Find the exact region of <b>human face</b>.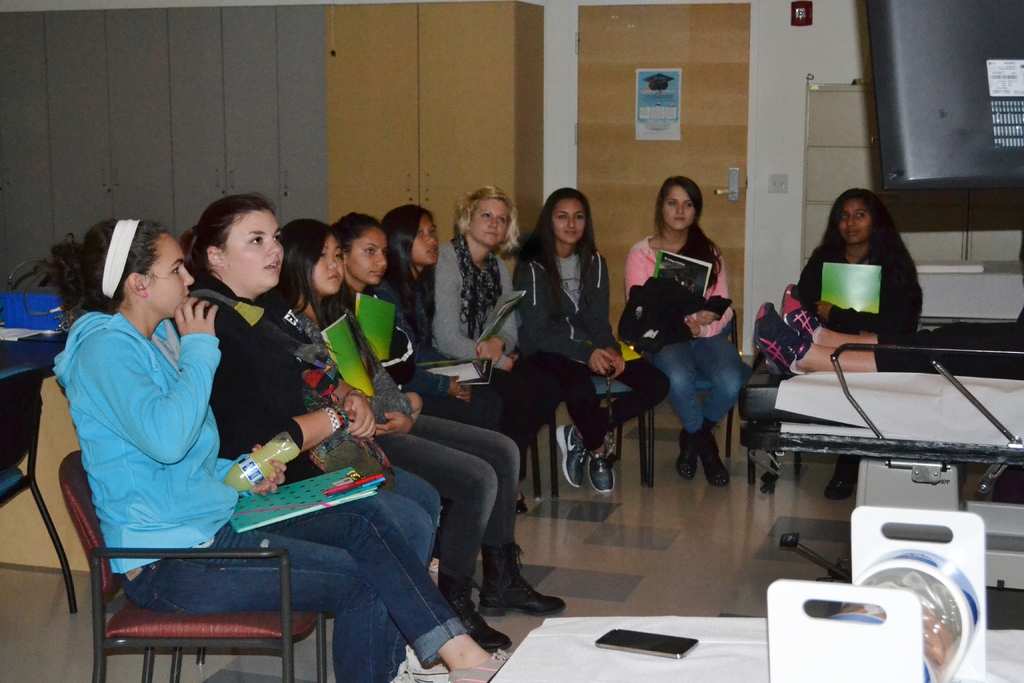
Exact region: crop(348, 230, 383, 289).
